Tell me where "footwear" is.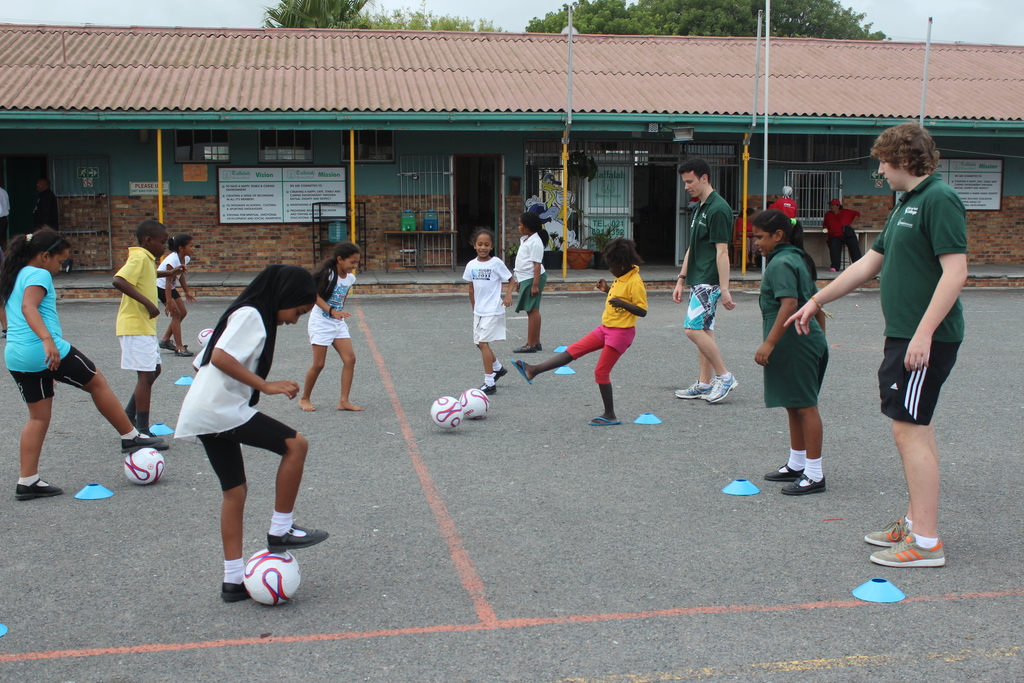
"footwear" is at 591,418,620,425.
